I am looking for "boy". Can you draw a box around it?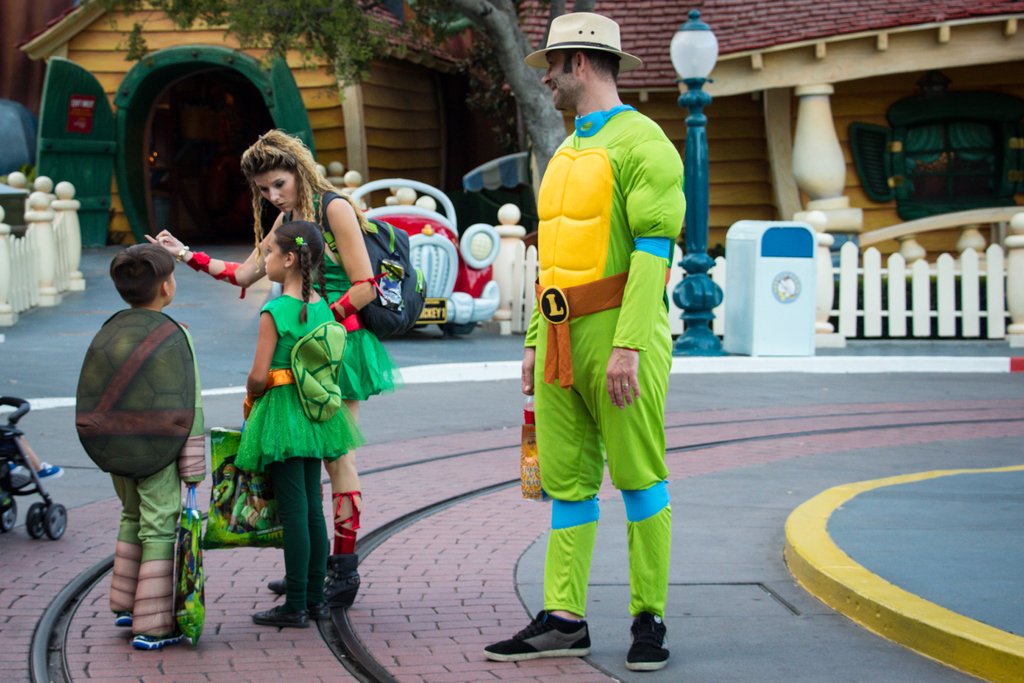
Sure, the bounding box is select_region(58, 260, 235, 639).
